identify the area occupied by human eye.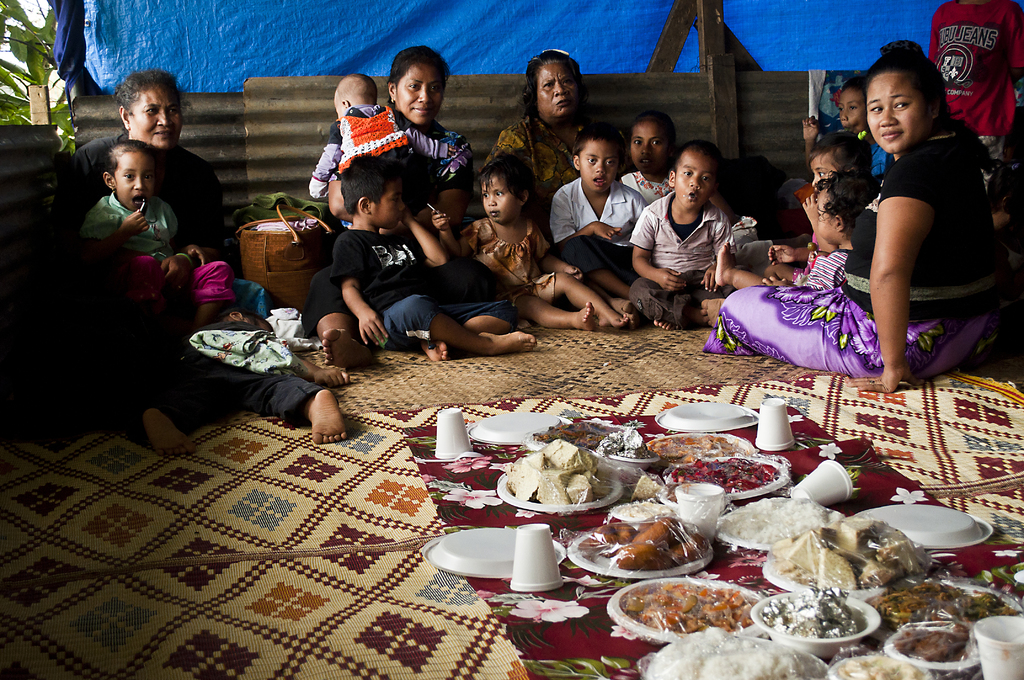
Area: bbox(606, 159, 618, 167).
